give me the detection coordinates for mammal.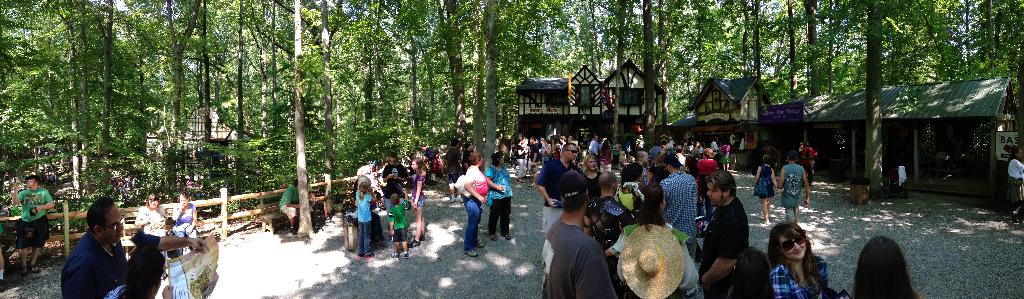
[left=463, top=156, right=492, bottom=257].
